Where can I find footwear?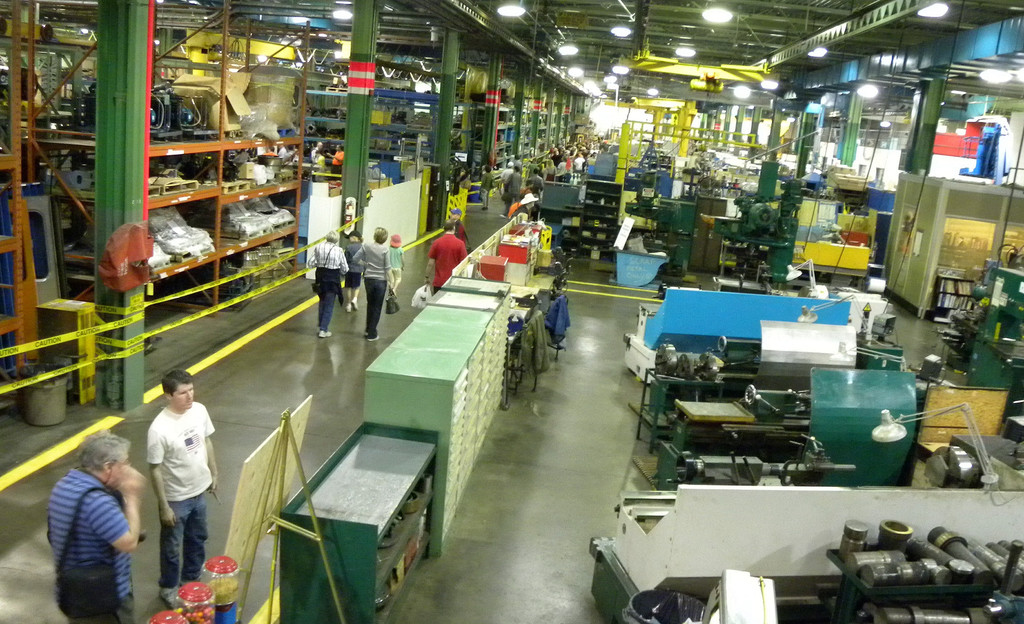
You can find it at l=351, t=296, r=359, b=310.
